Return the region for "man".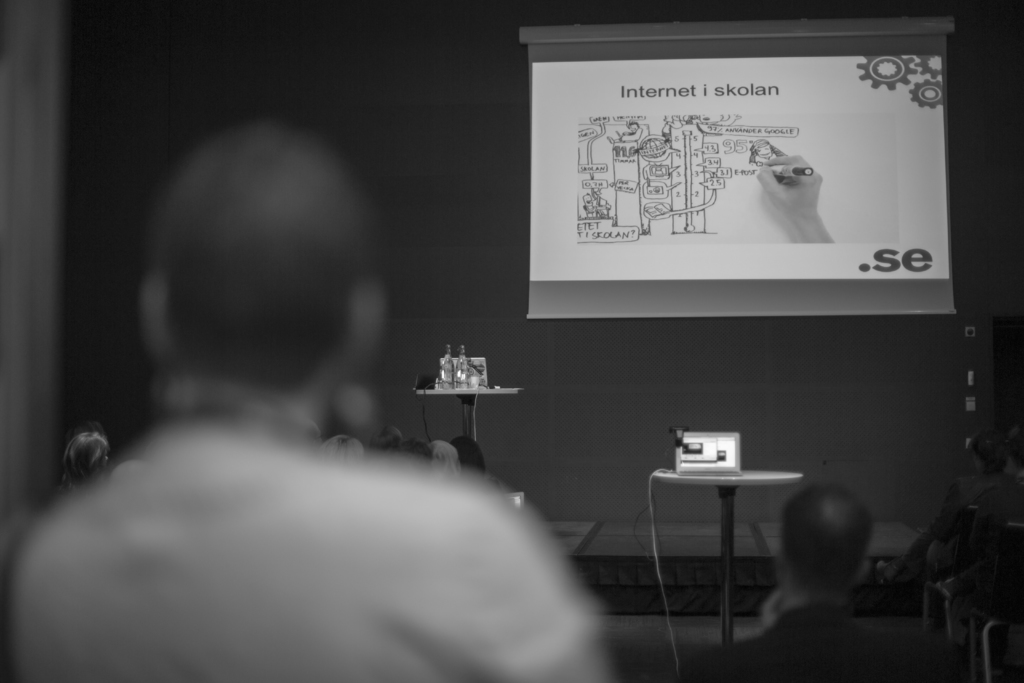
{"x1": 877, "y1": 424, "x2": 1009, "y2": 575}.
